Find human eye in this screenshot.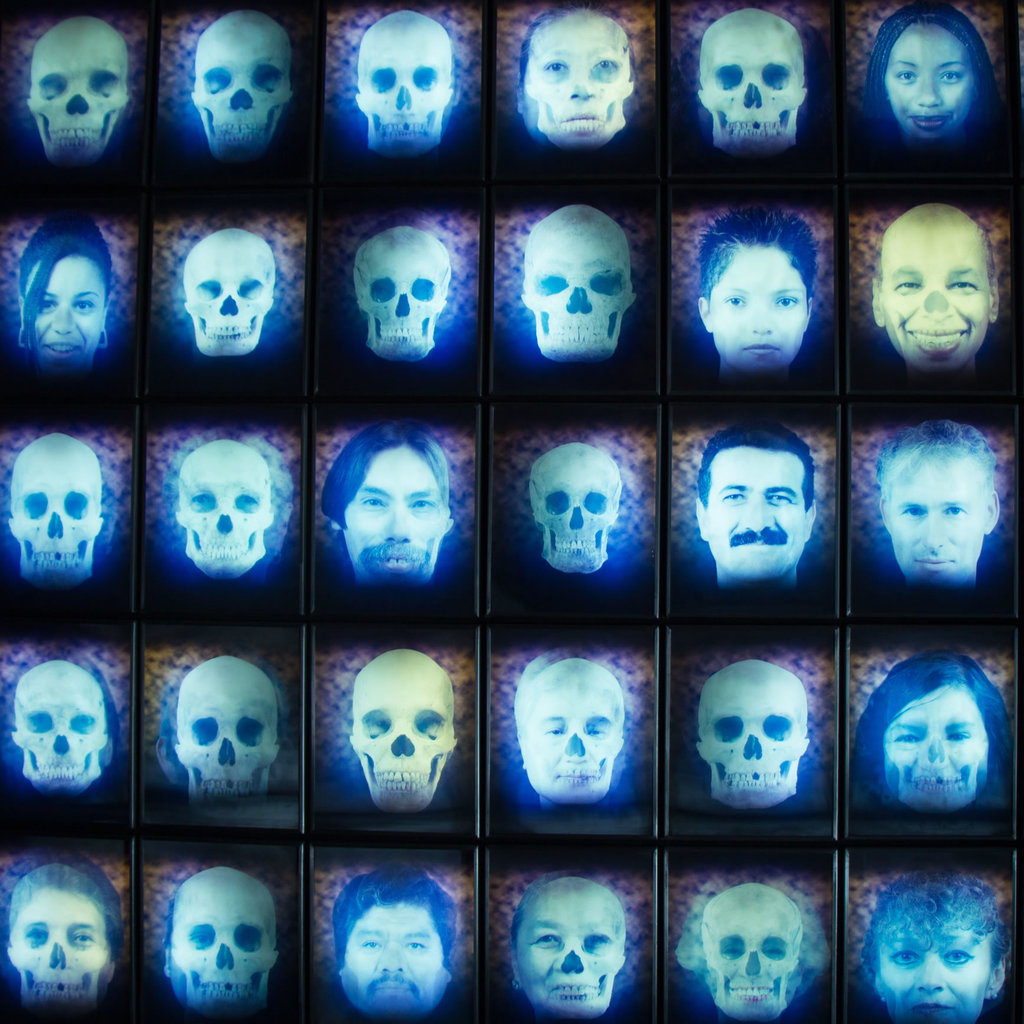
The bounding box for human eye is bbox=(407, 498, 435, 512).
